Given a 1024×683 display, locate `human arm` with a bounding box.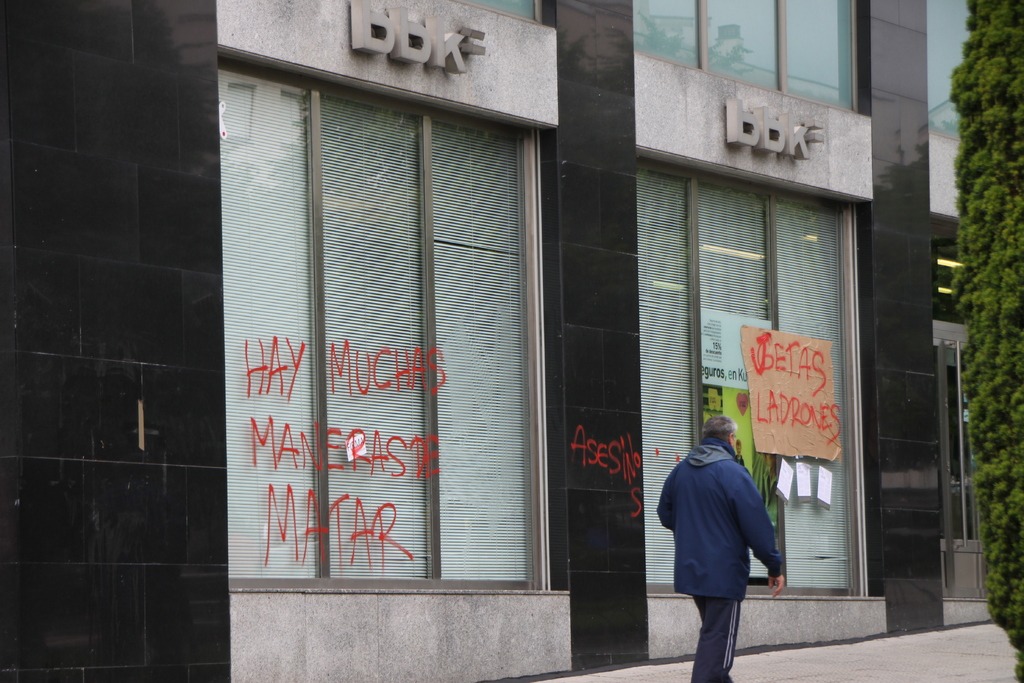
Located: [739,477,783,598].
